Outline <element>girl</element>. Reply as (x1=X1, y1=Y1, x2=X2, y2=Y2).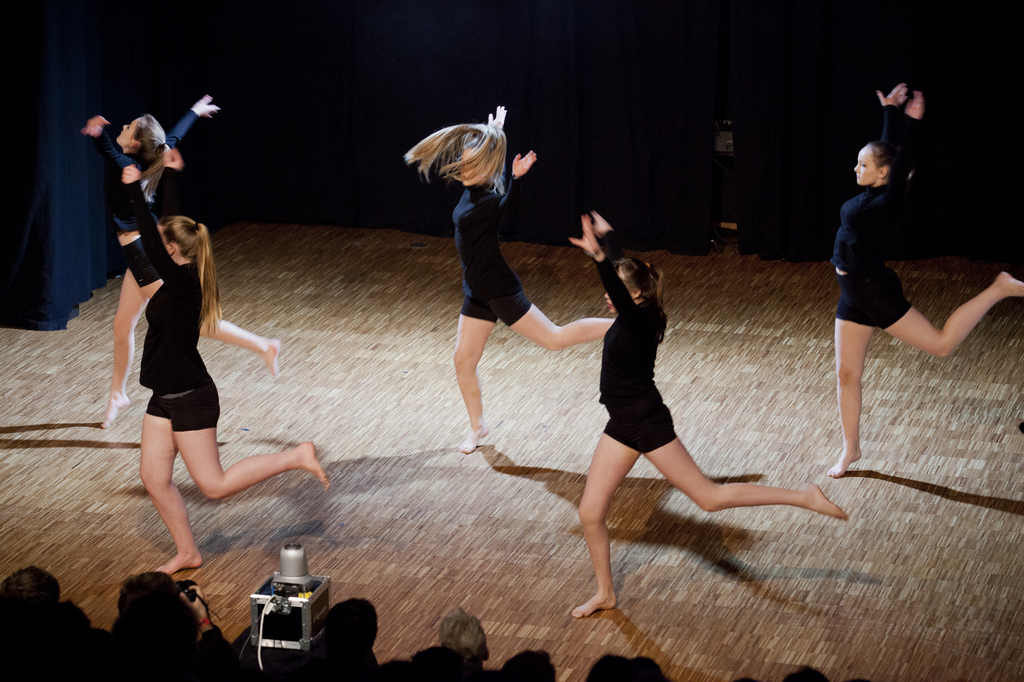
(x1=570, y1=208, x2=850, y2=617).
